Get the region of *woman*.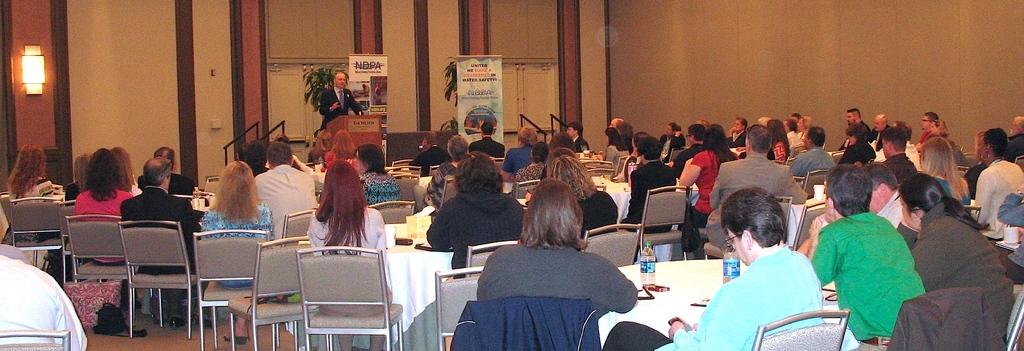
select_region(323, 126, 362, 174).
